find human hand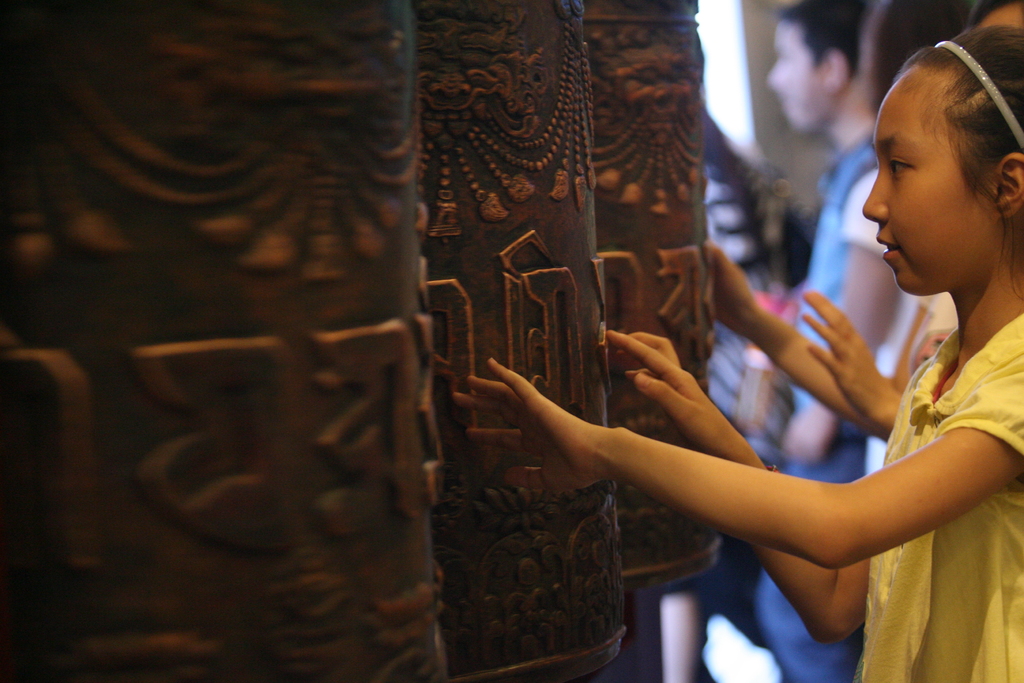
605, 327, 740, 454
